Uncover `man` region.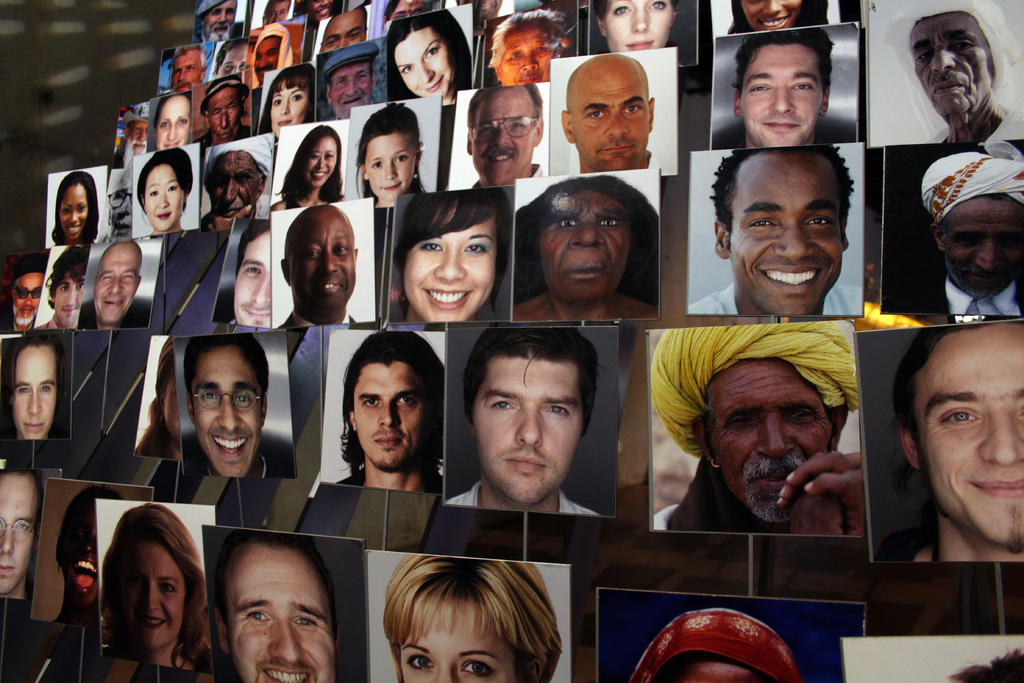
Uncovered: 649/319/864/529.
